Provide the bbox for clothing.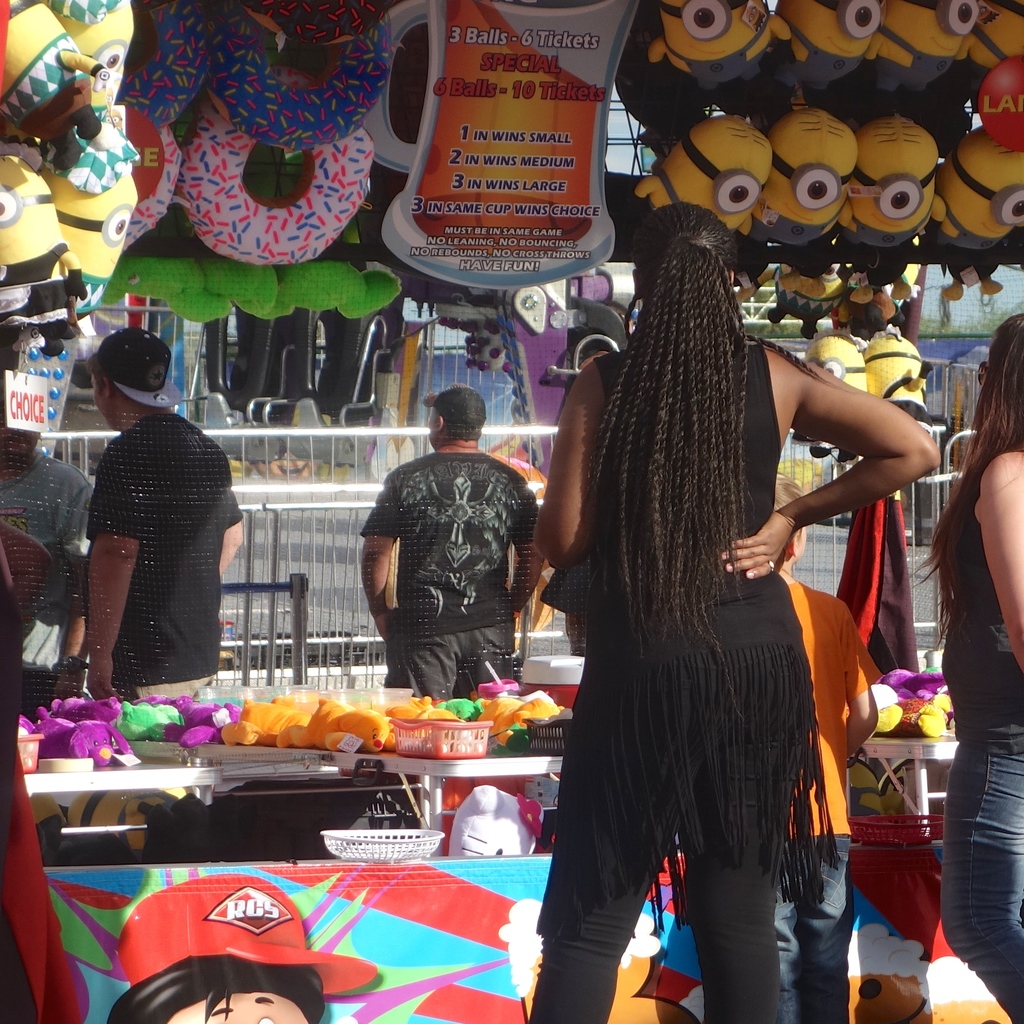
[x1=0, y1=558, x2=75, y2=1023].
